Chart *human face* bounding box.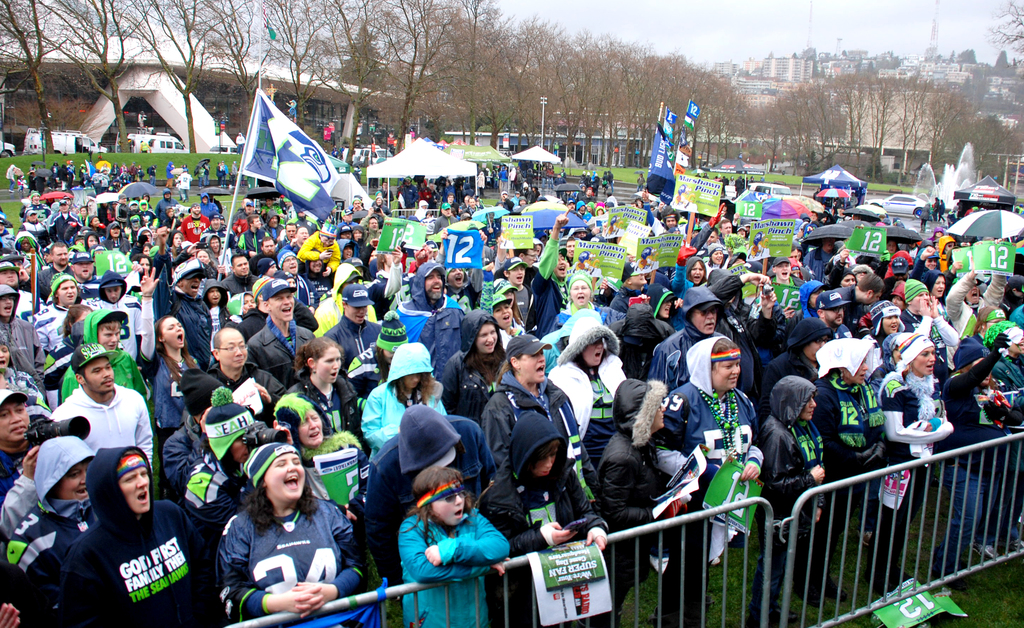
Charted: select_region(122, 465, 154, 511).
